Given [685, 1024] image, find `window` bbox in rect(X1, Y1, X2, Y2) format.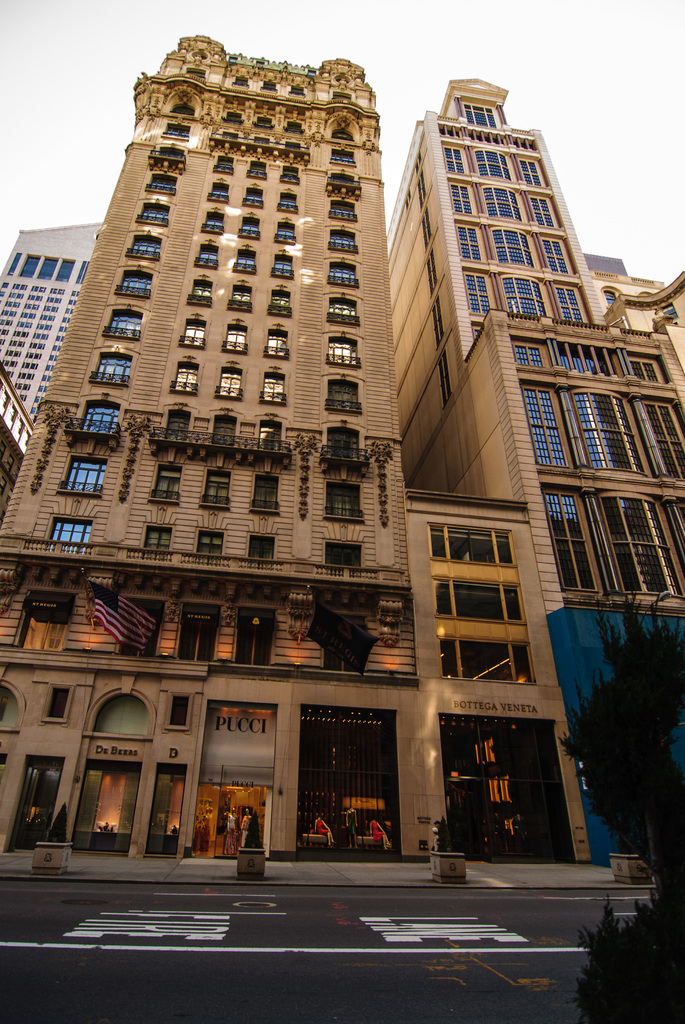
rect(209, 175, 233, 204).
